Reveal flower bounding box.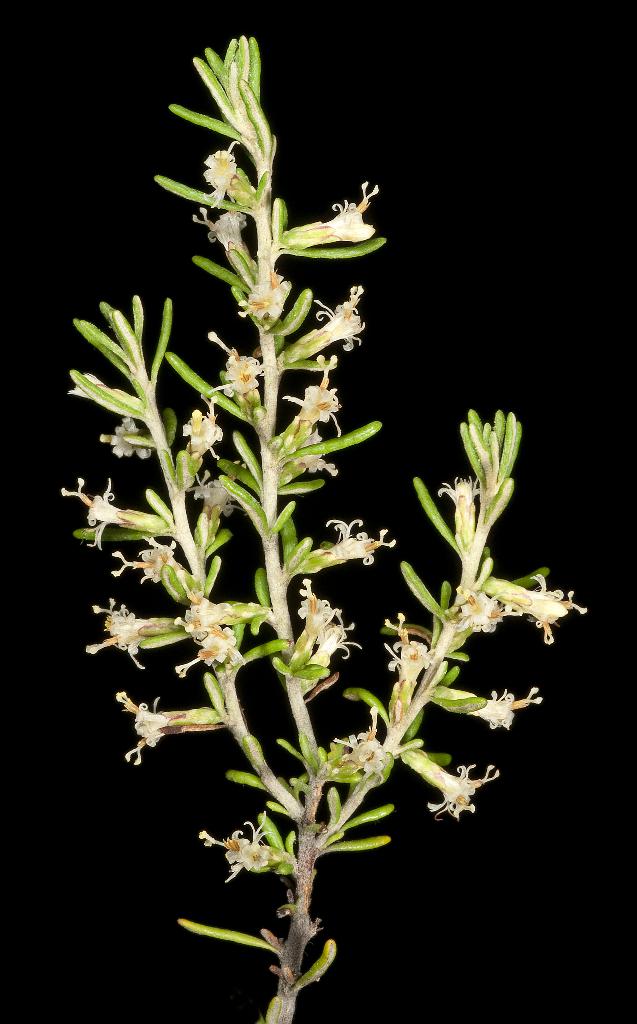
Revealed: [left=177, top=397, right=226, bottom=472].
